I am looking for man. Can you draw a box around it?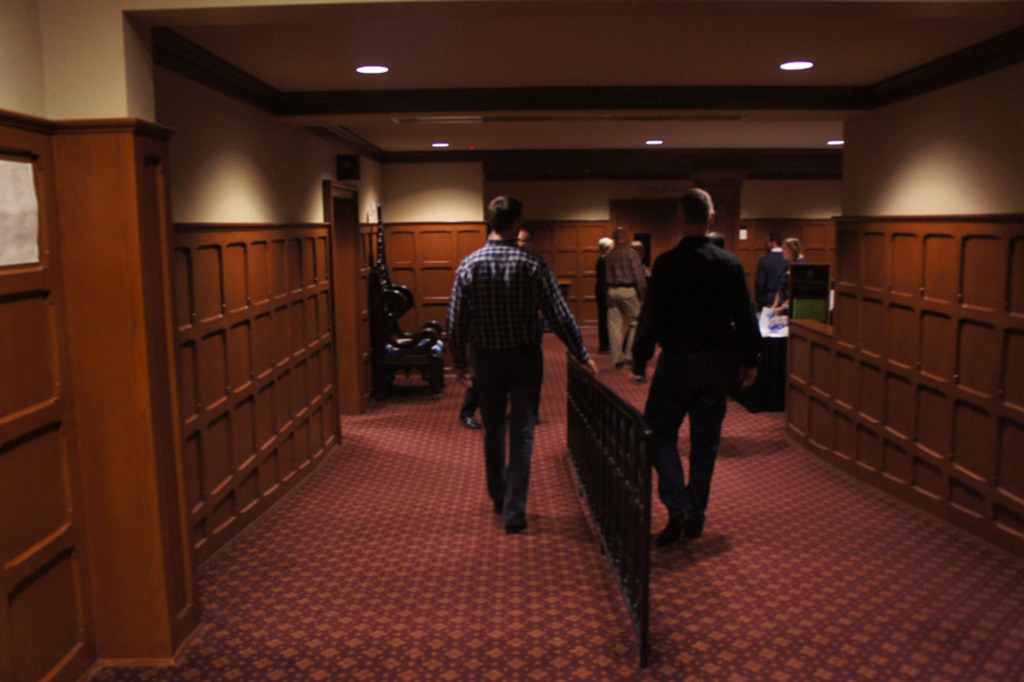
Sure, the bounding box is x1=599, y1=226, x2=656, y2=369.
